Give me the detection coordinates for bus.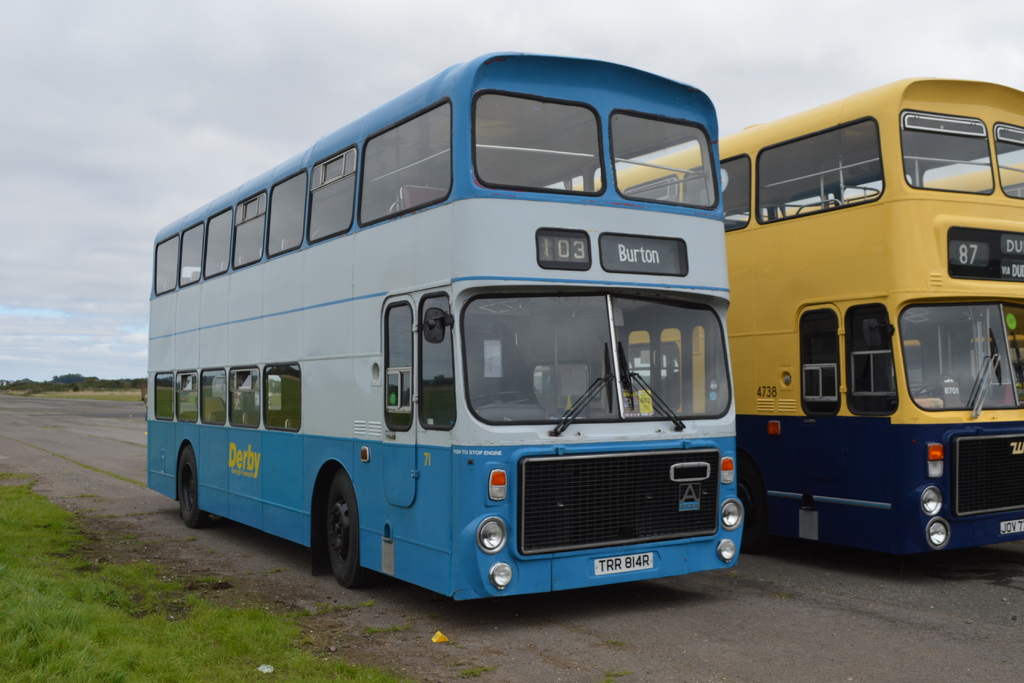
[756,160,1023,342].
